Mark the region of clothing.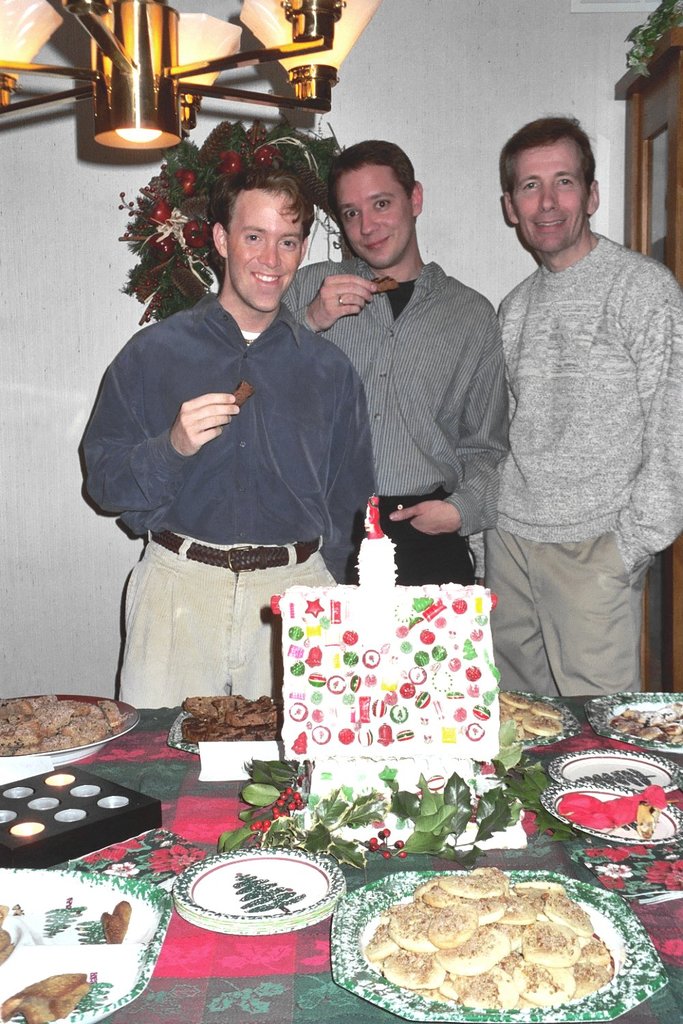
Region: (x1=281, y1=266, x2=505, y2=586).
